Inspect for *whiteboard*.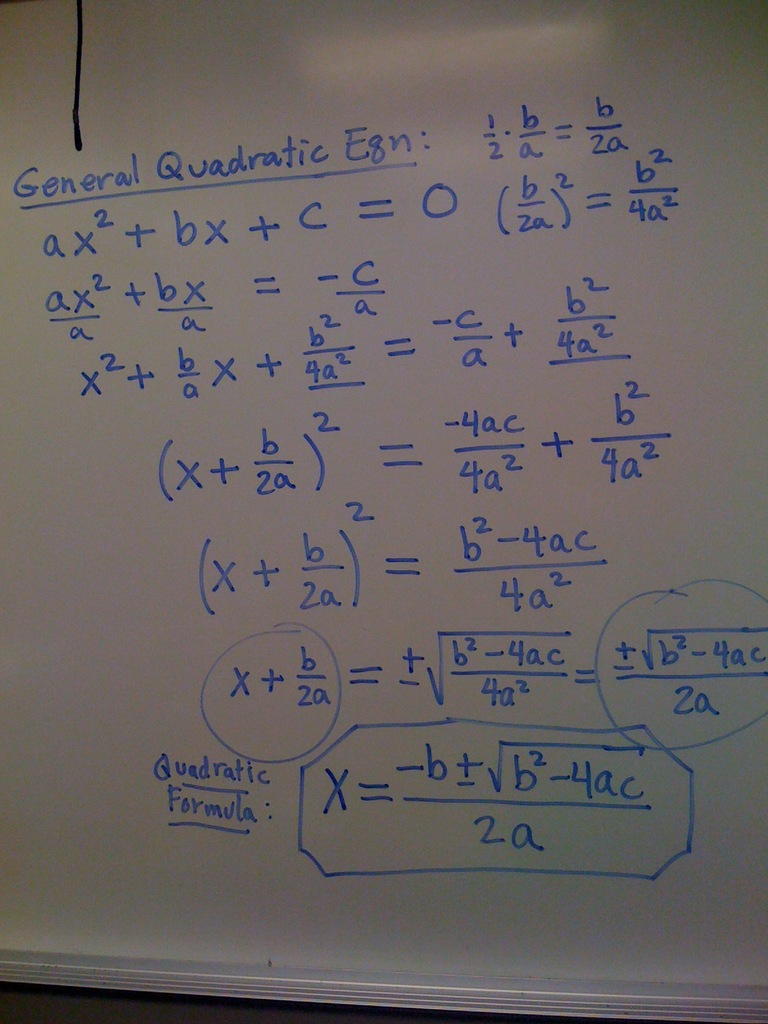
Inspection: Rect(0, 0, 767, 1021).
